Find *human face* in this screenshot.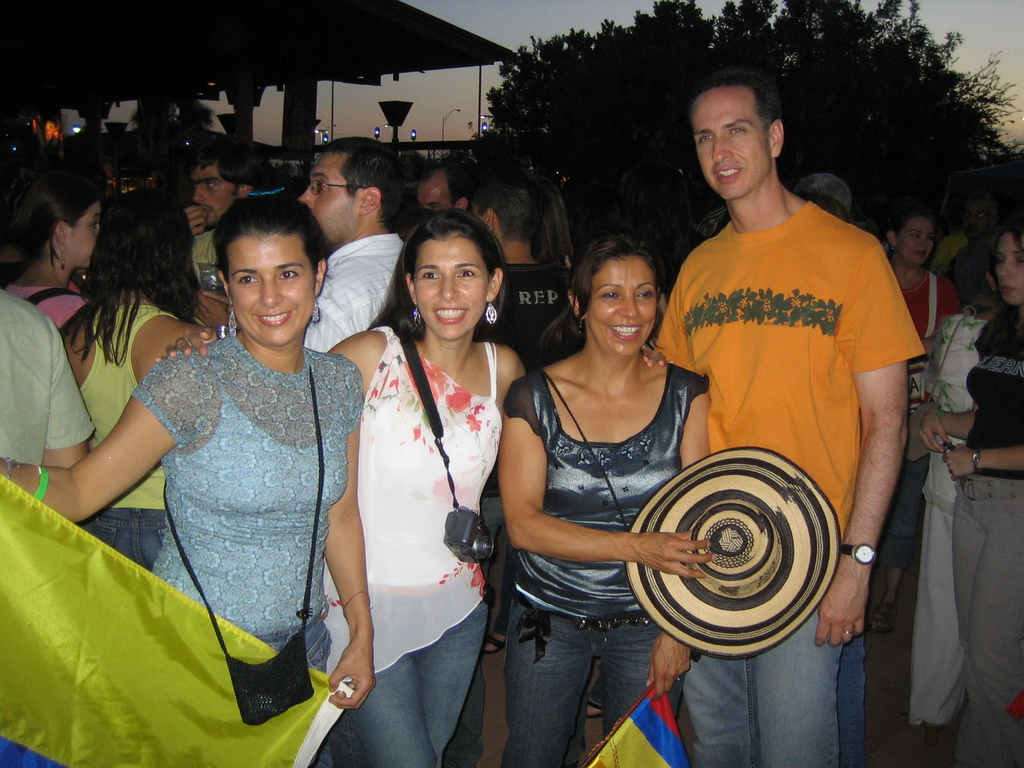
The bounding box for *human face* is <bbox>899, 216, 936, 262</bbox>.
